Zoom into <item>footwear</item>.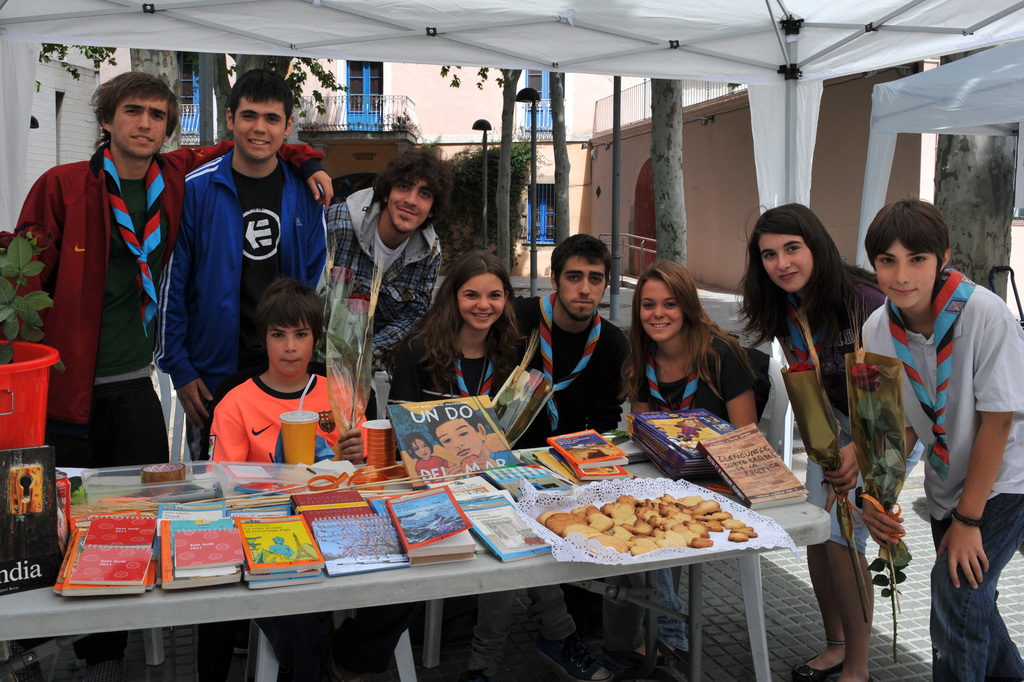
Zoom target: <bbox>792, 656, 844, 681</bbox>.
